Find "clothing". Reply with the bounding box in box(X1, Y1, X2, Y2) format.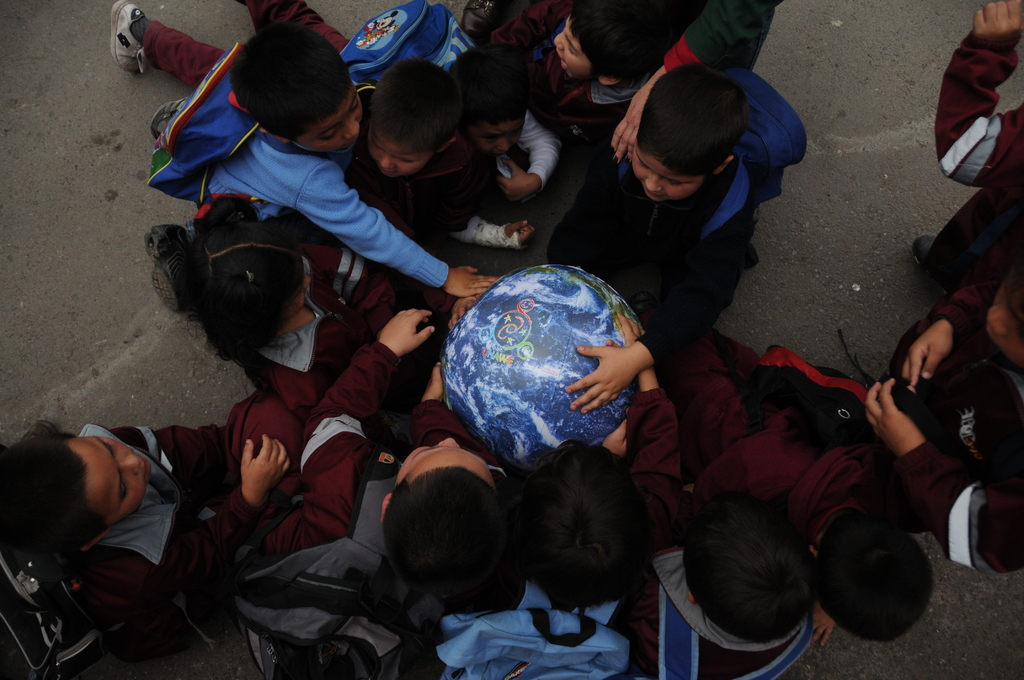
box(545, 111, 755, 350).
